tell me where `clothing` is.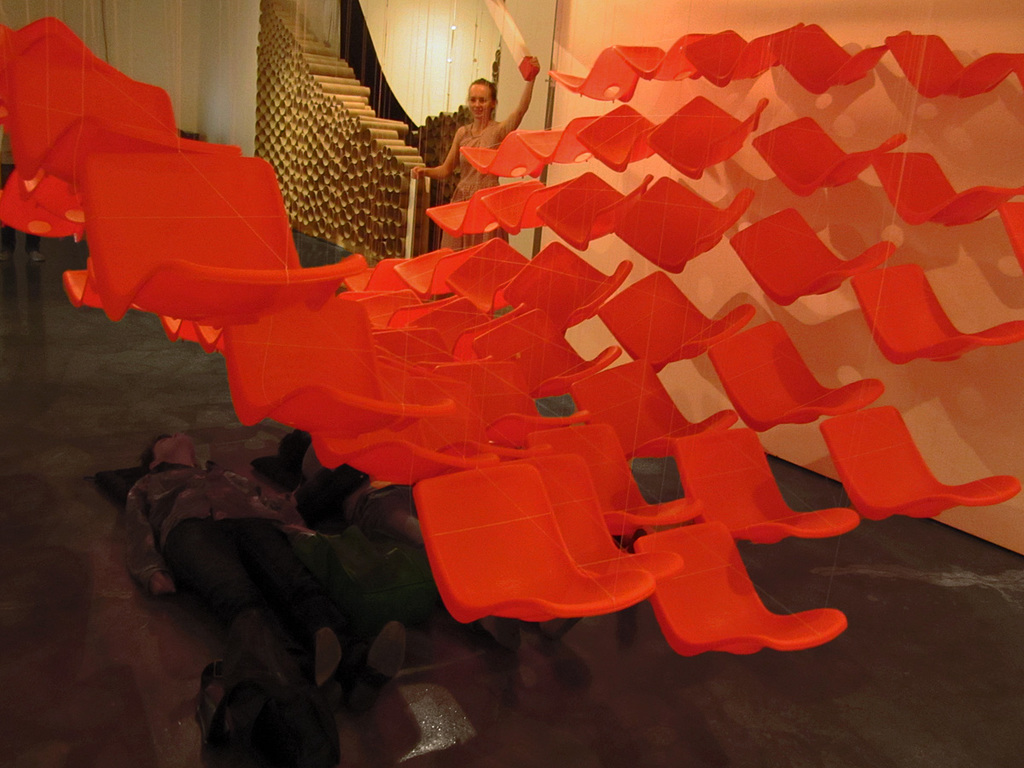
`clothing` is at box(285, 438, 444, 670).
